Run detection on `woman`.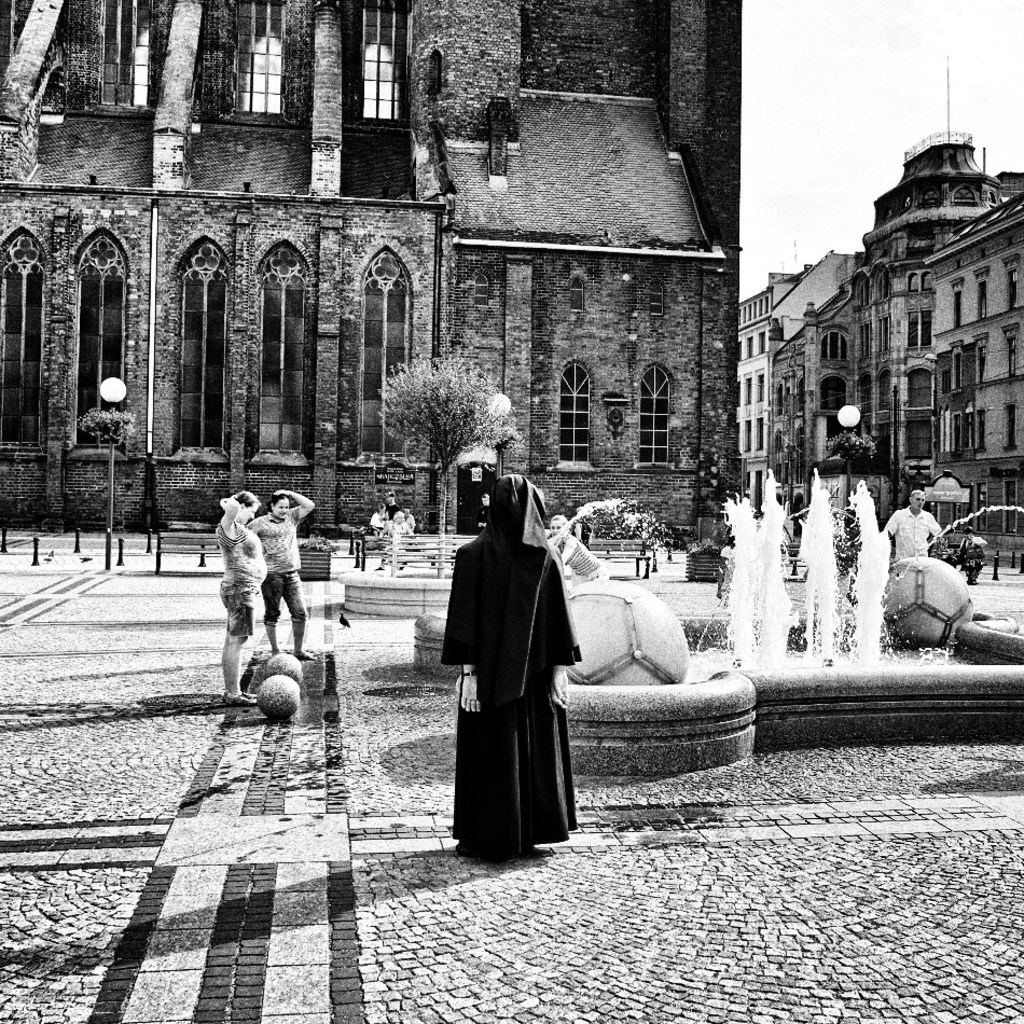
Result: (x1=241, y1=483, x2=317, y2=661).
